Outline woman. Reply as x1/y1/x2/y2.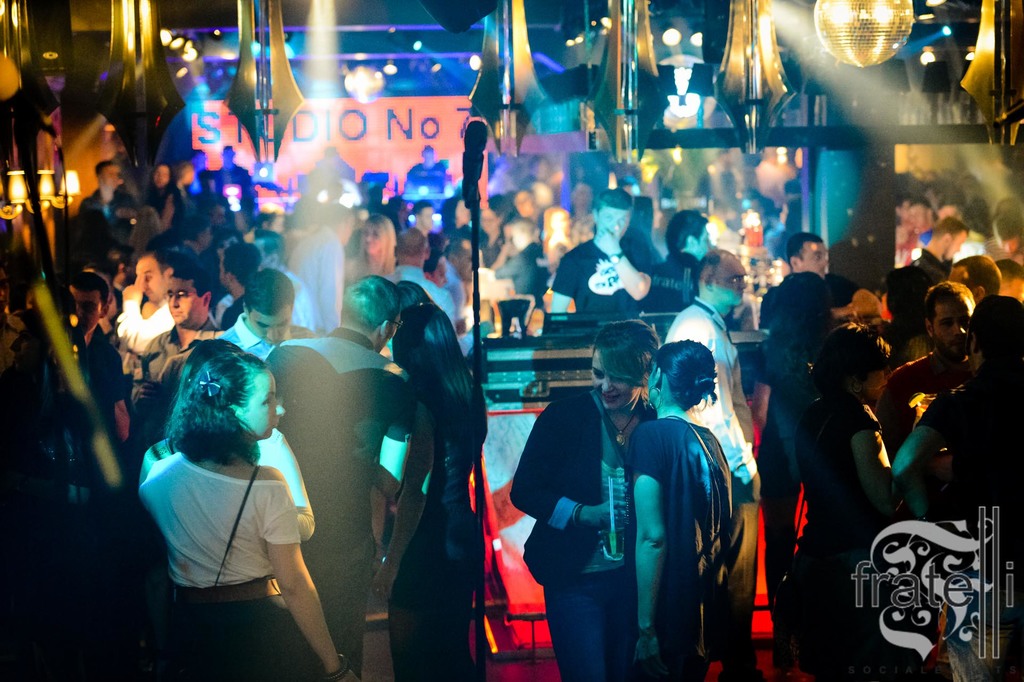
787/320/911/681.
